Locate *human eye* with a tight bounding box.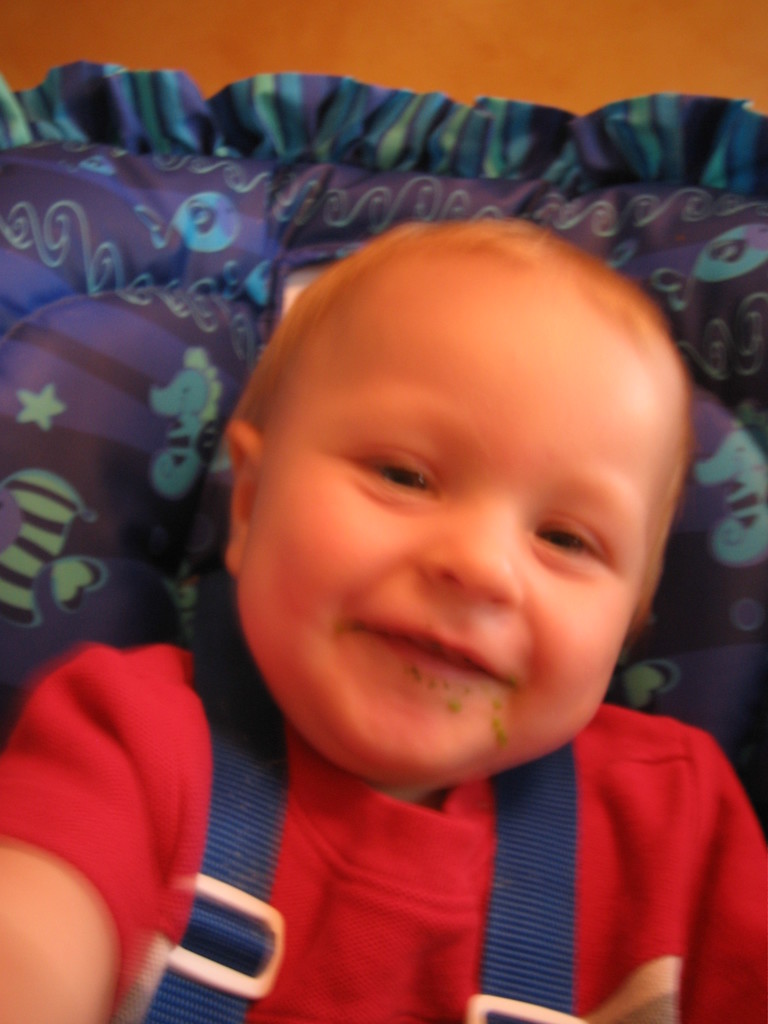
{"x1": 346, "y1": 443, "x2": 461, "y2": 509}.
